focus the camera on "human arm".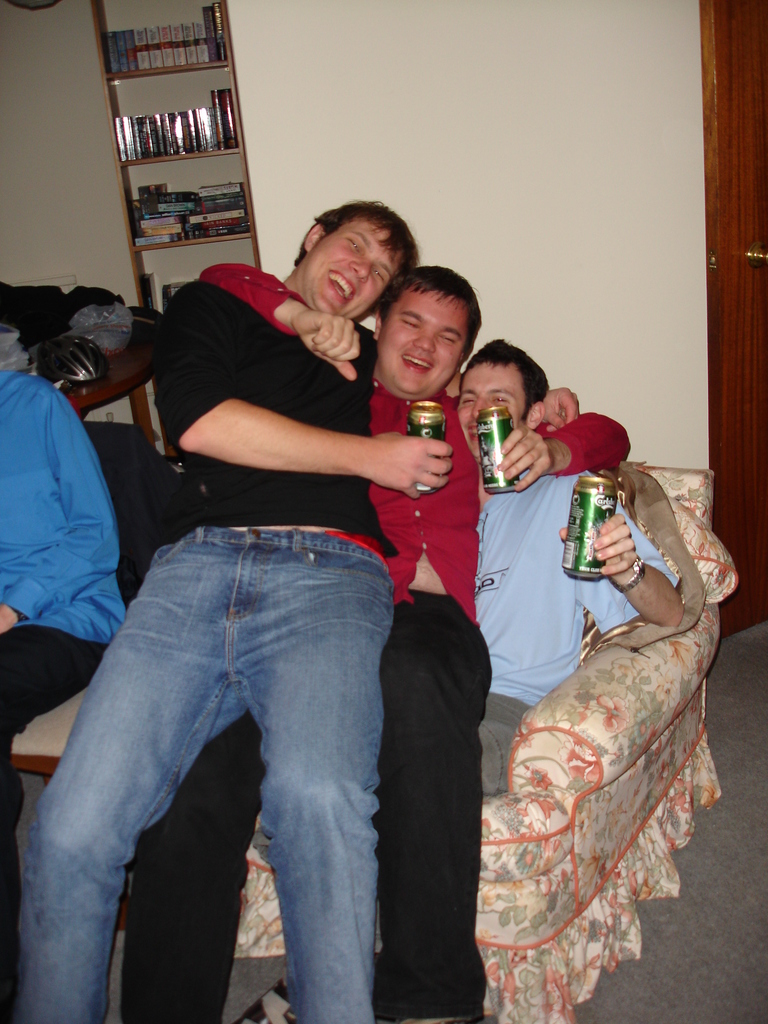
Focus region: bbox(486, 397, 636, 496).
